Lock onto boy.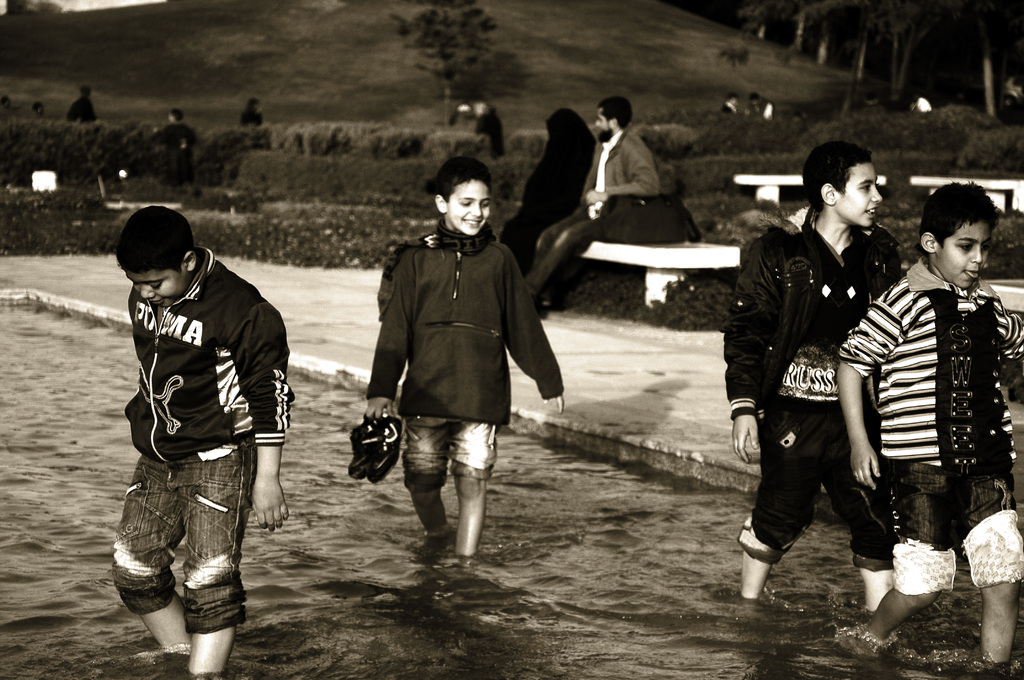
Locked: select_region(366, 153, 570, 562).
